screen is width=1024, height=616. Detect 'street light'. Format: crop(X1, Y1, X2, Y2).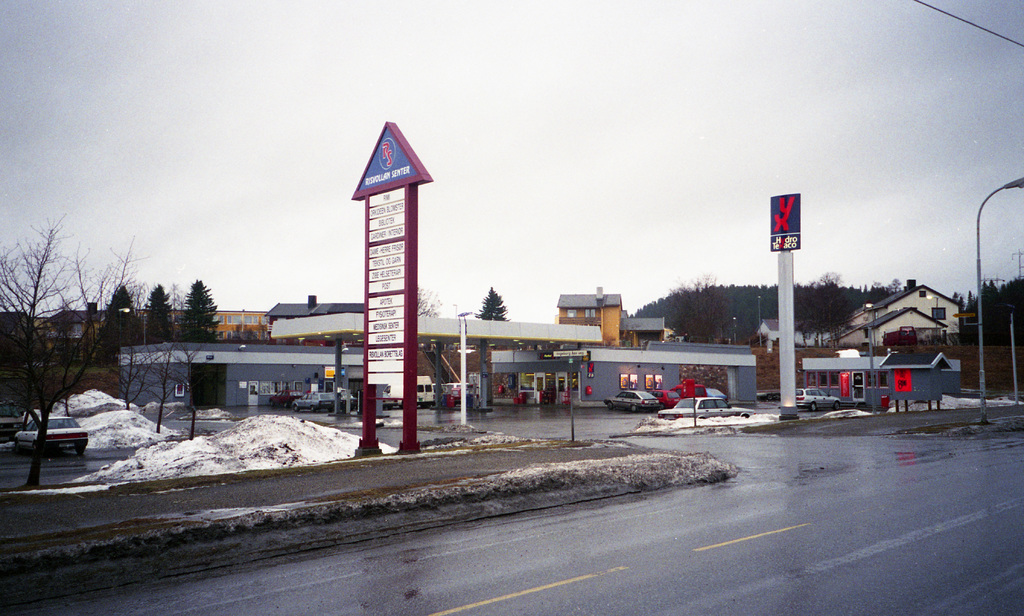
crop(116, 306, 130, 372).
